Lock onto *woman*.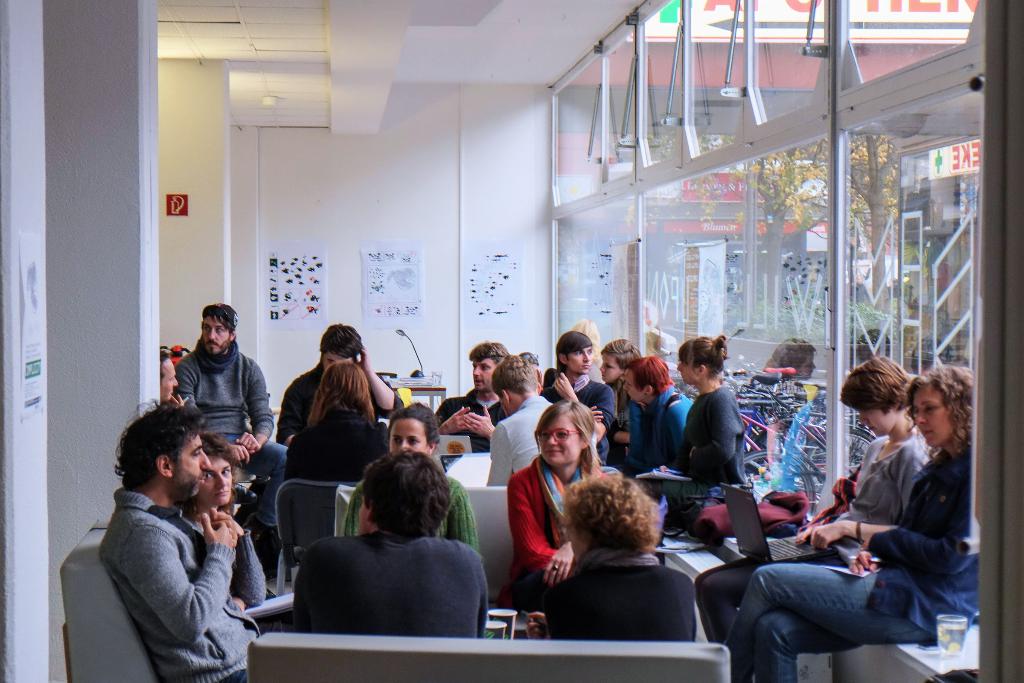
Locked: <region>534, 482, 727, 645</region>.
